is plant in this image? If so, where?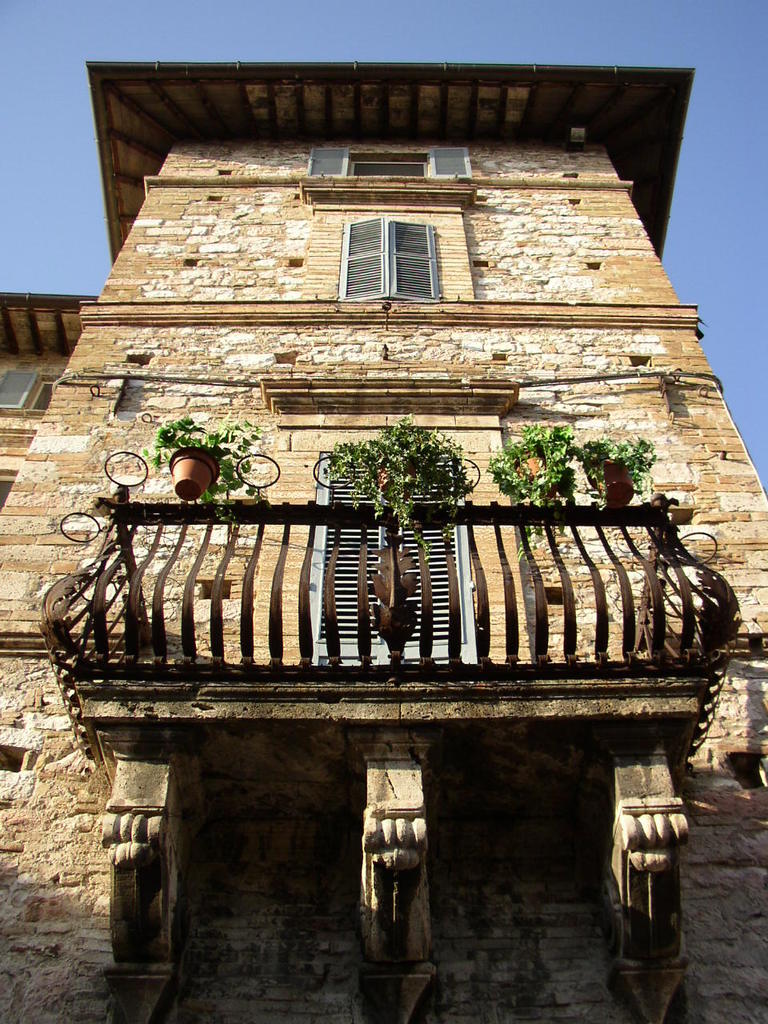
Yes, at 317 406 478 561.
